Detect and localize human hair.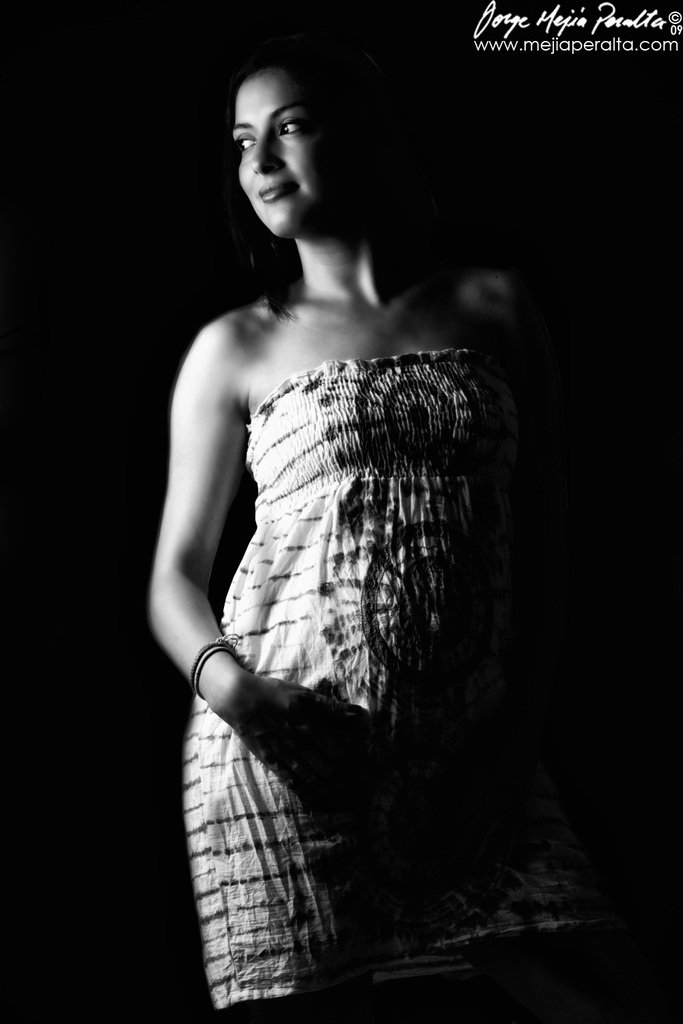
Localized at [left=248, top=51, right=301, bottom=319].
